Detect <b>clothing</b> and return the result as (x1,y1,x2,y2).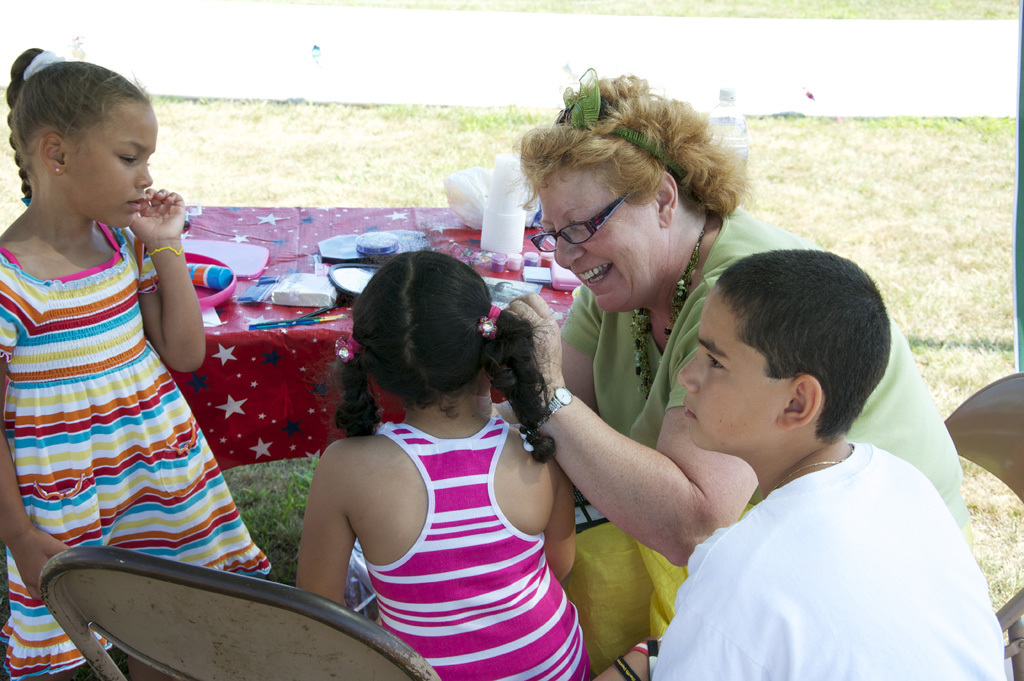
(355,394,572,660).
